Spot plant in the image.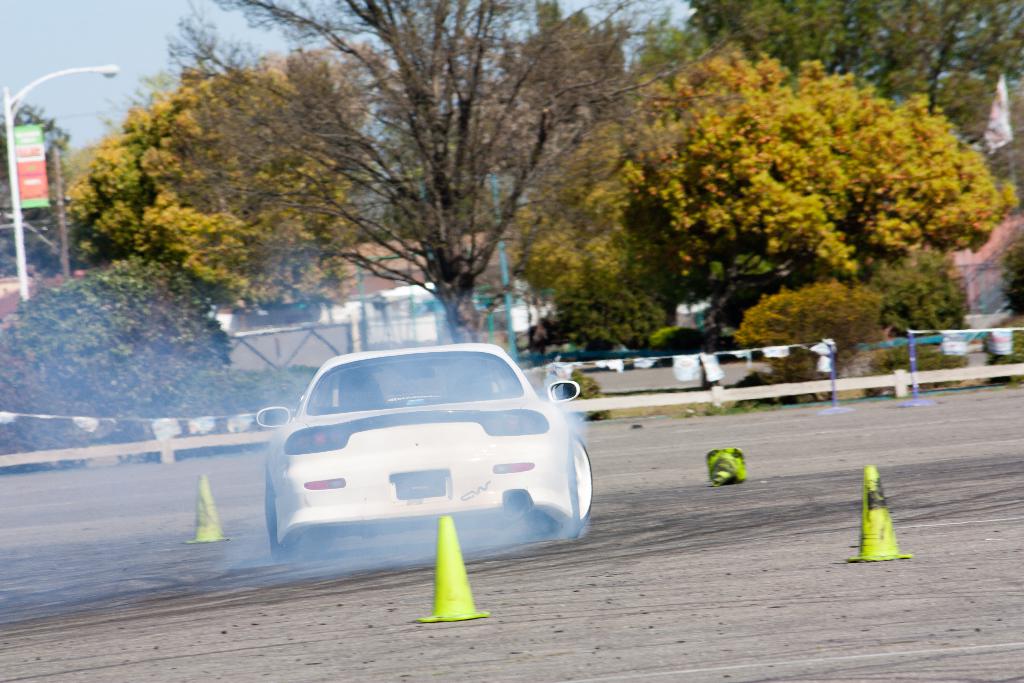
plant found at 729 274 886 412.
